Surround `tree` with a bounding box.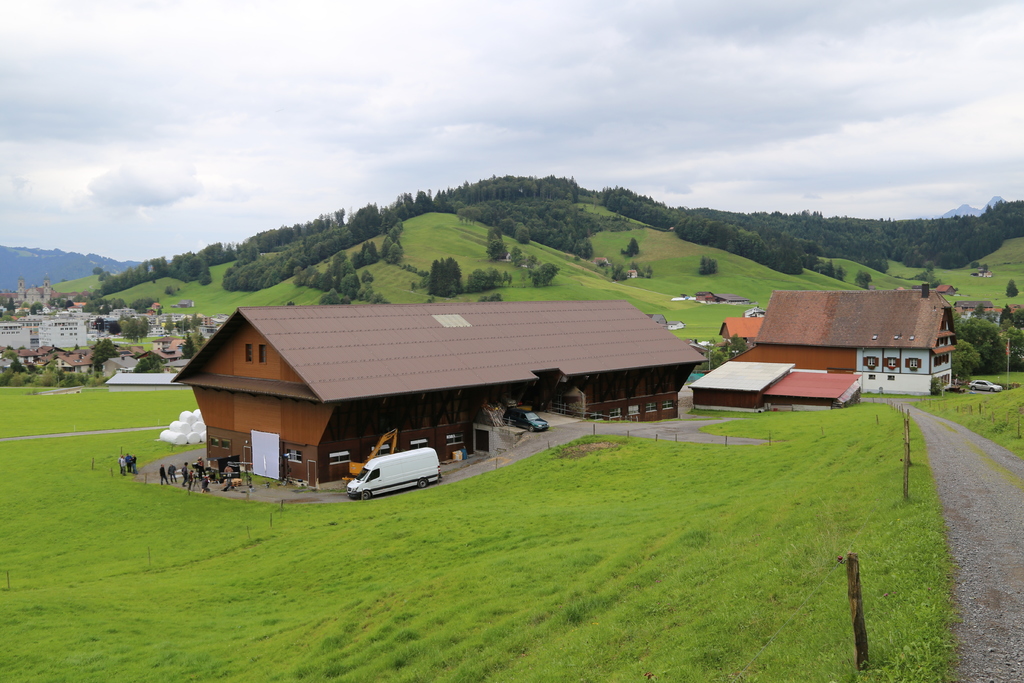
region(320, 290, 341, 304).
